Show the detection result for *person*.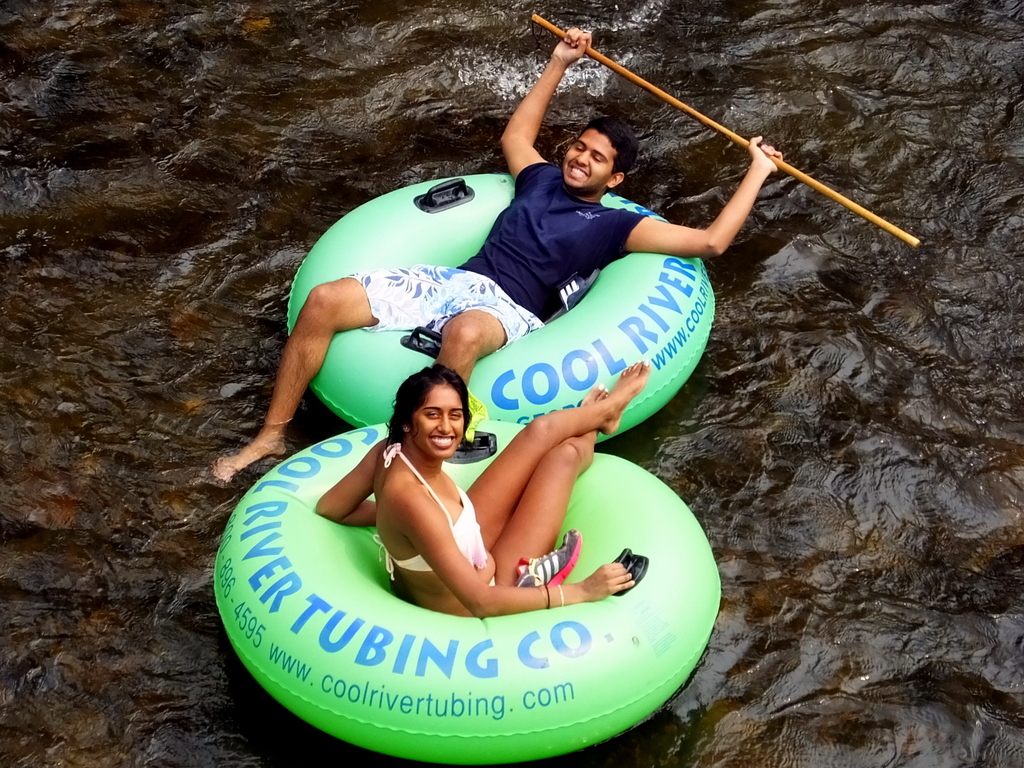
rect(211, 23, 784, 487).
